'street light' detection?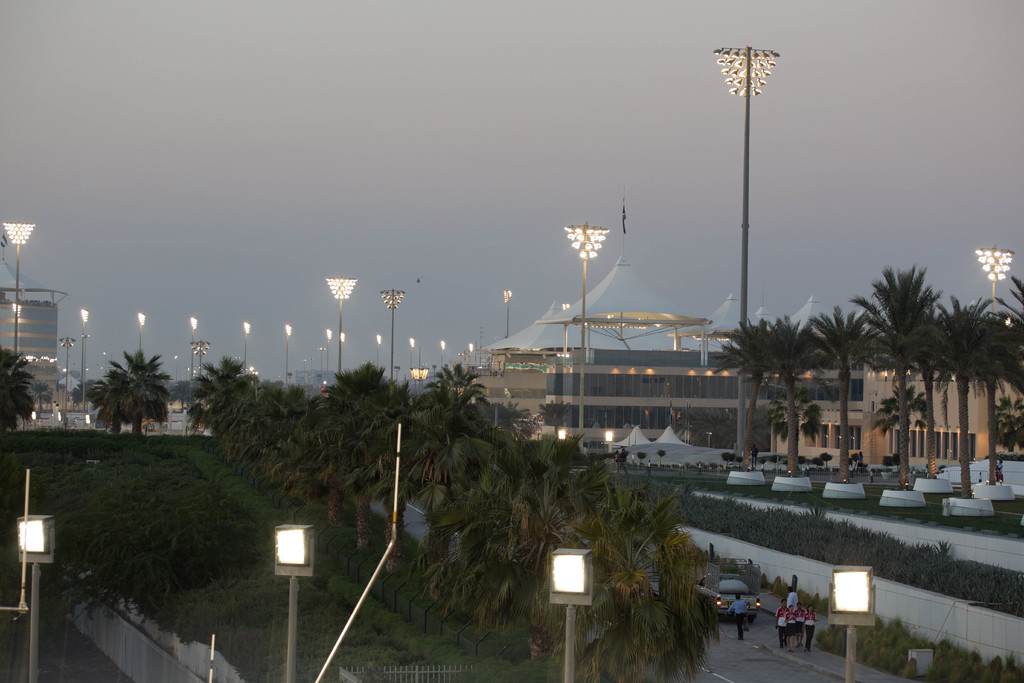
[831, 564, 879, 682]
